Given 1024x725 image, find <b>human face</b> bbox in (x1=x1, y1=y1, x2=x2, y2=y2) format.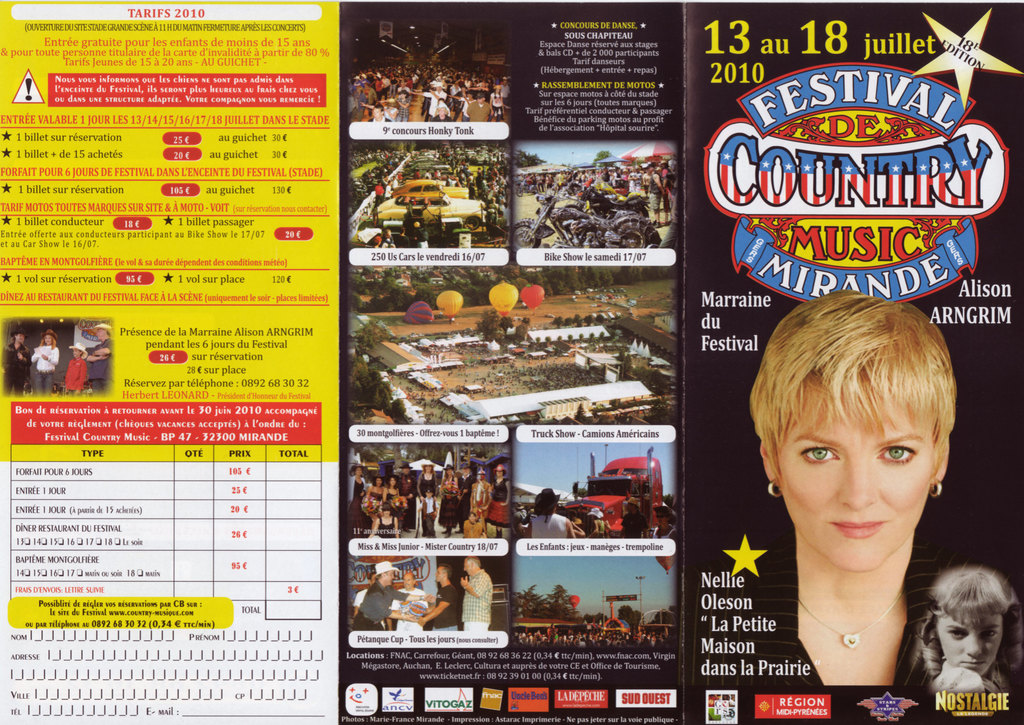
(x1=40, y1=331, x2=54, y2=343).
